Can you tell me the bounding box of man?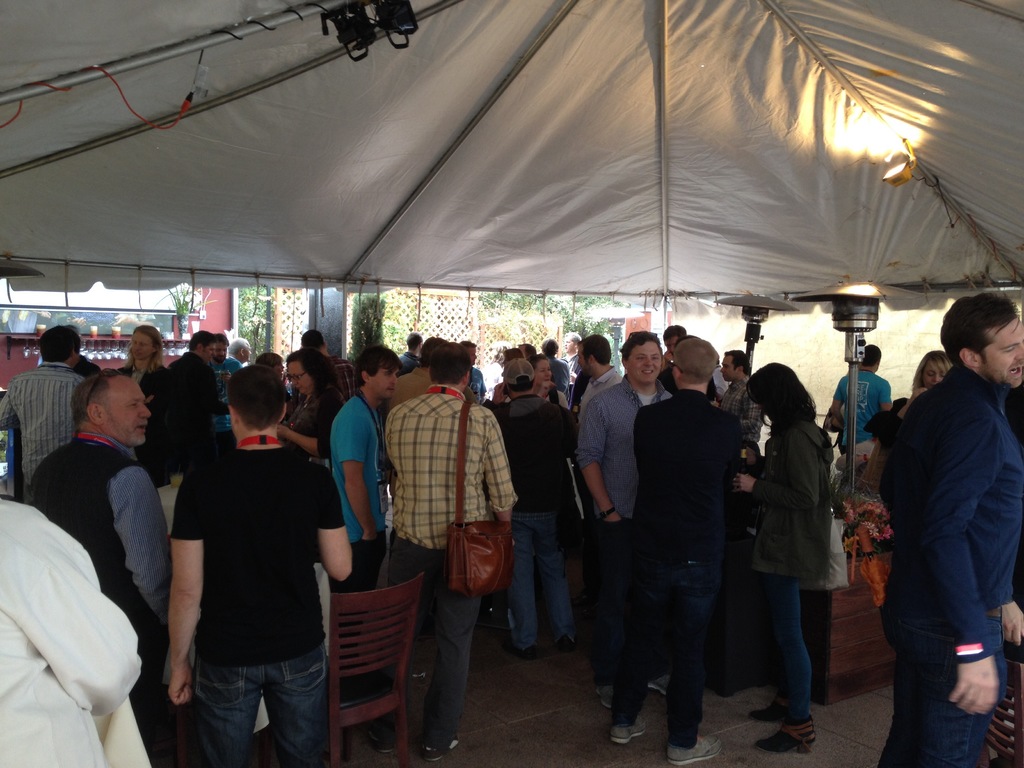
(x1=0, y1=324, x2=79, y2=511).
